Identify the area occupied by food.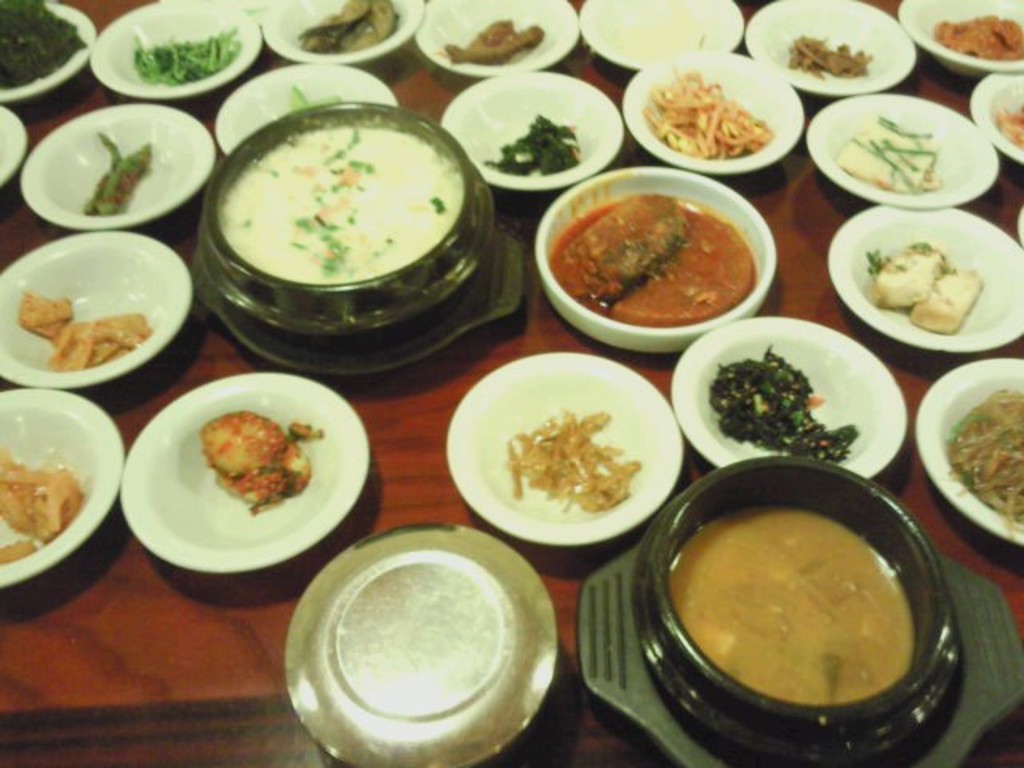
Area: [x1=0, y1=538, x2=34, y2=566].
